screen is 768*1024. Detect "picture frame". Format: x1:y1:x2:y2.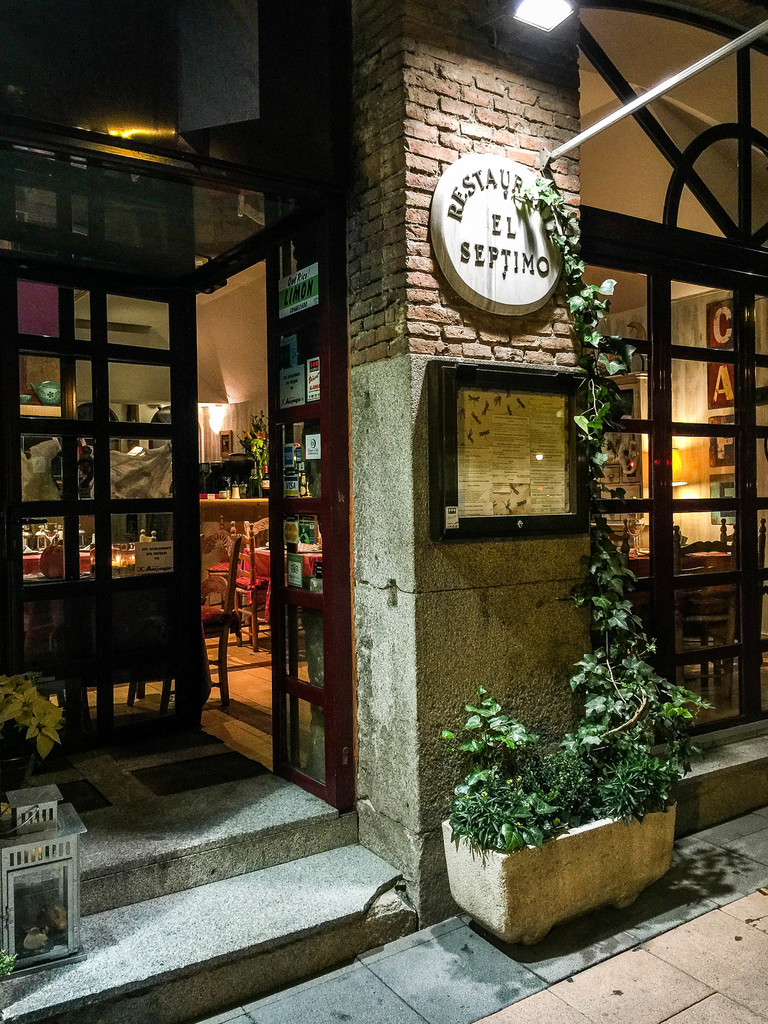
431:362:586:537.
